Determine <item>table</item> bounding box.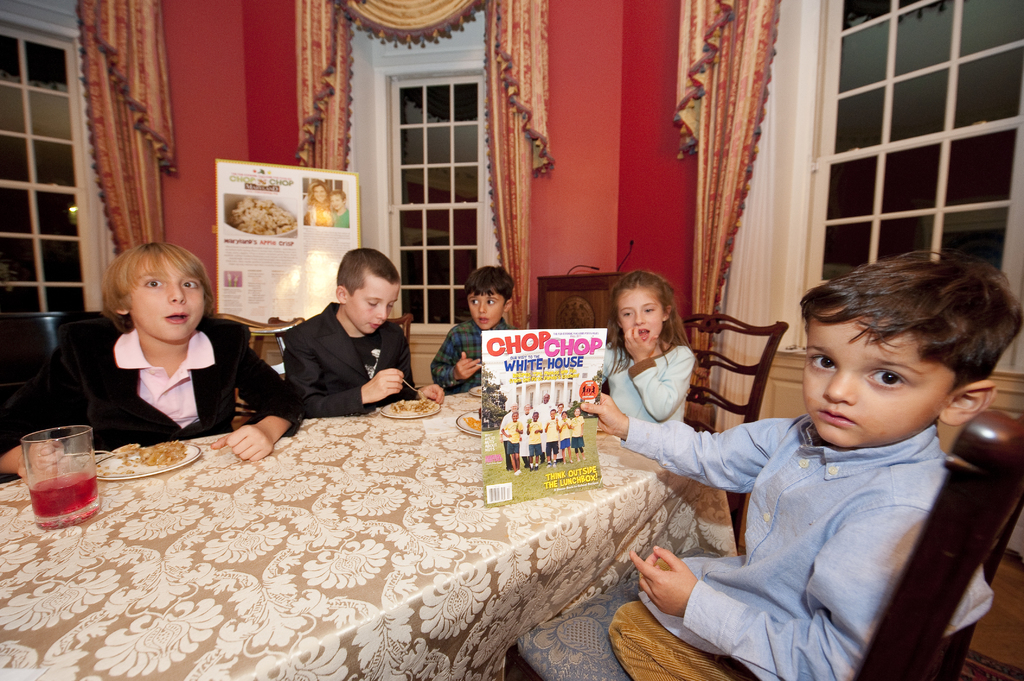
Determined: [x1=46, y1=357, x2=748, y2=671].
